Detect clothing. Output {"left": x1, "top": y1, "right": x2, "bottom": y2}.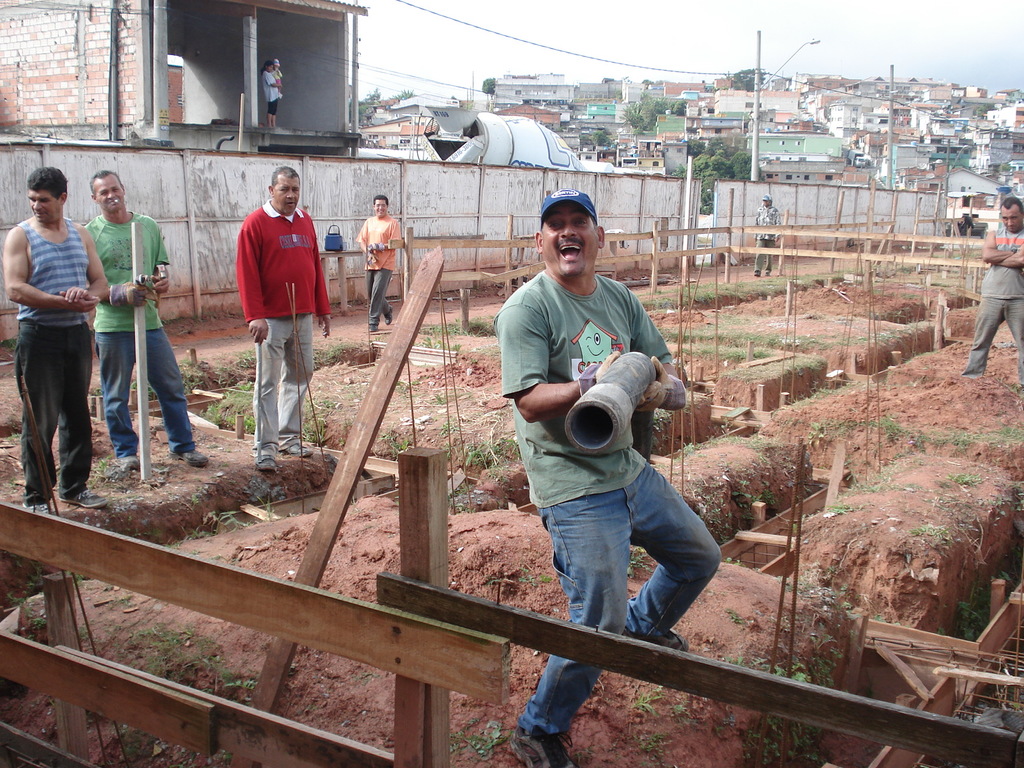
{"left": 266, "top": 70, "right": 280, "bottom": 119}.
